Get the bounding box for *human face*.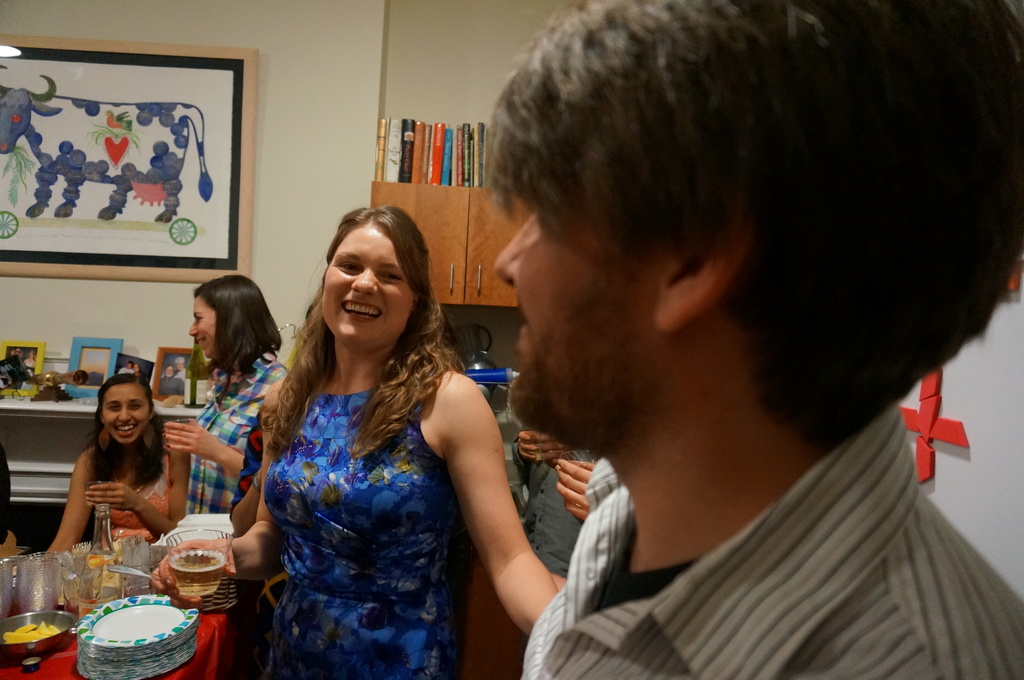
(x1=125, y1=362, x2=133, y2=369).
